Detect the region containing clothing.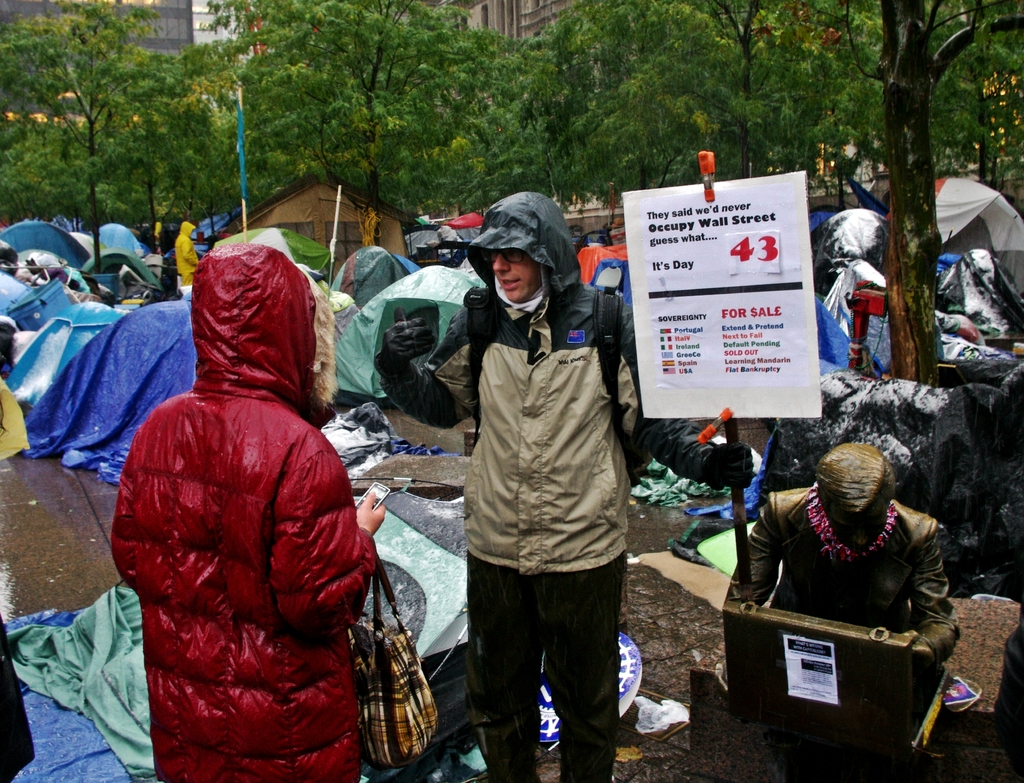
[left=173, top=220, right=200, bottom=293].
